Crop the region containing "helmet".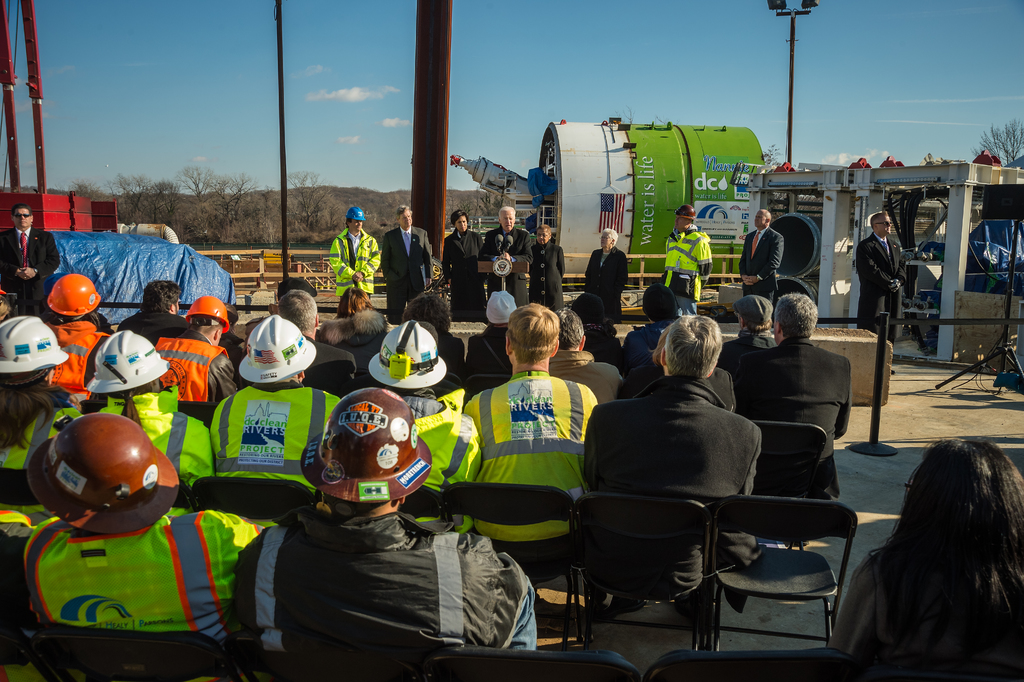
Crop region: 366/320/453/392.
